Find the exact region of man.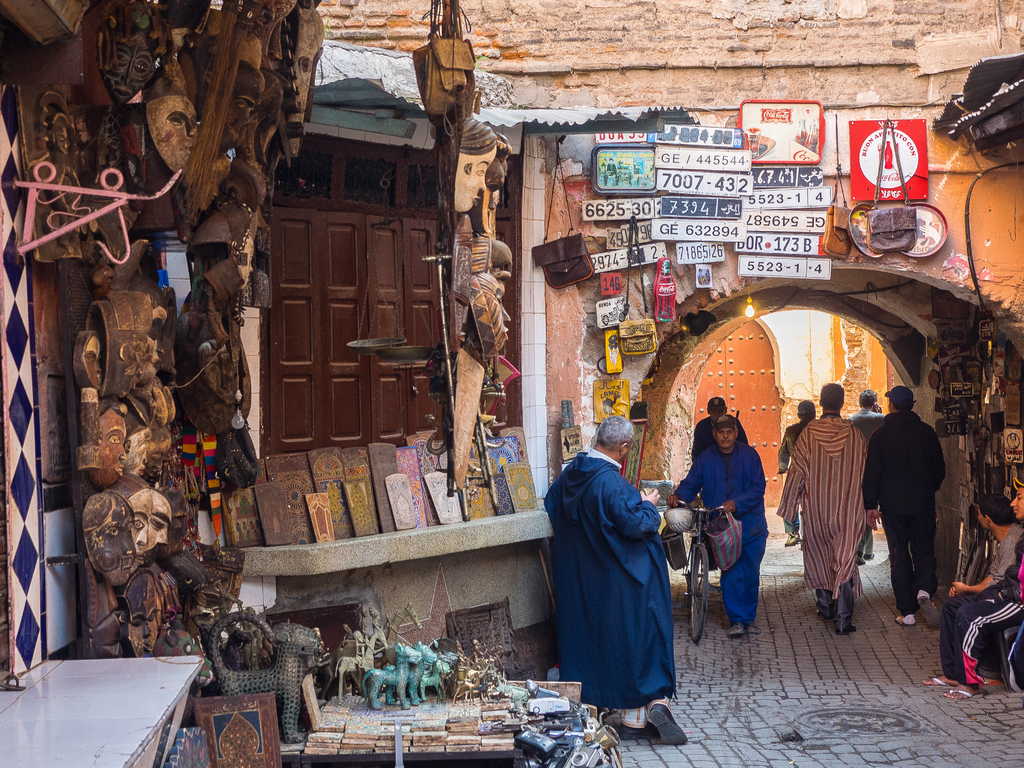
Exact region: [688,399,747,445].
